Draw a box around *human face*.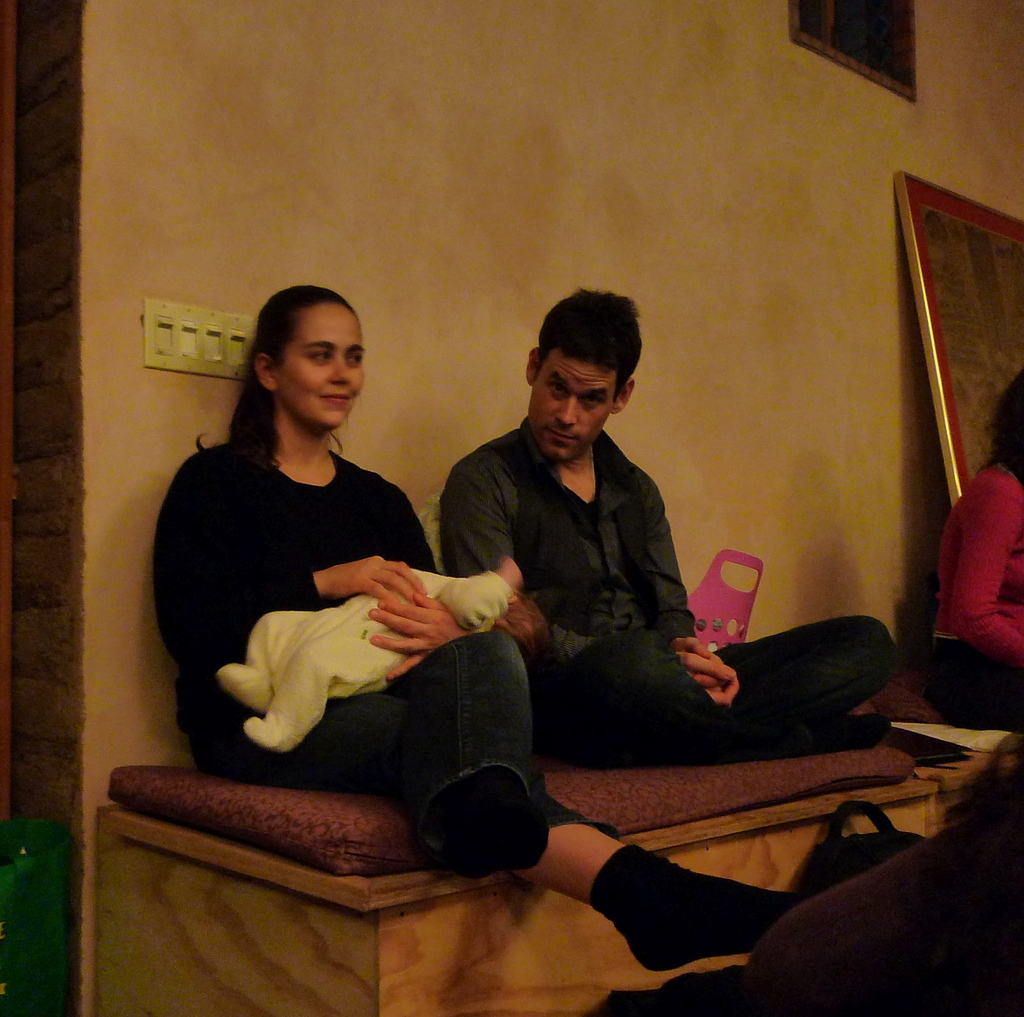
<region>275, 306, 362, 432</region>.
